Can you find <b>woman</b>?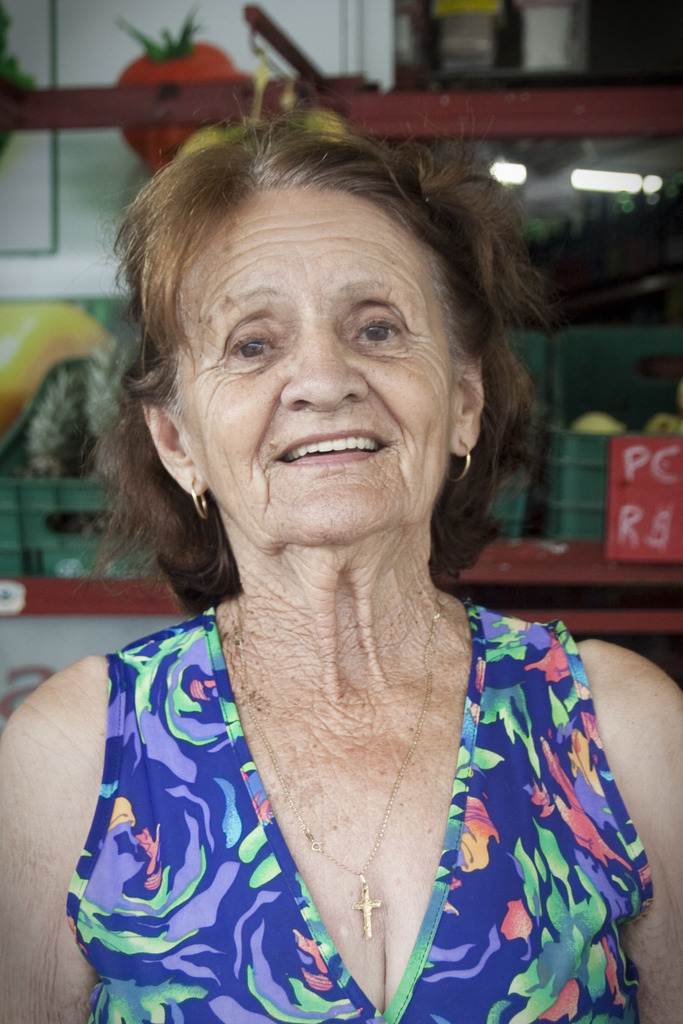
Yes, bounding box: bbox(17, 69, 668, 995).
